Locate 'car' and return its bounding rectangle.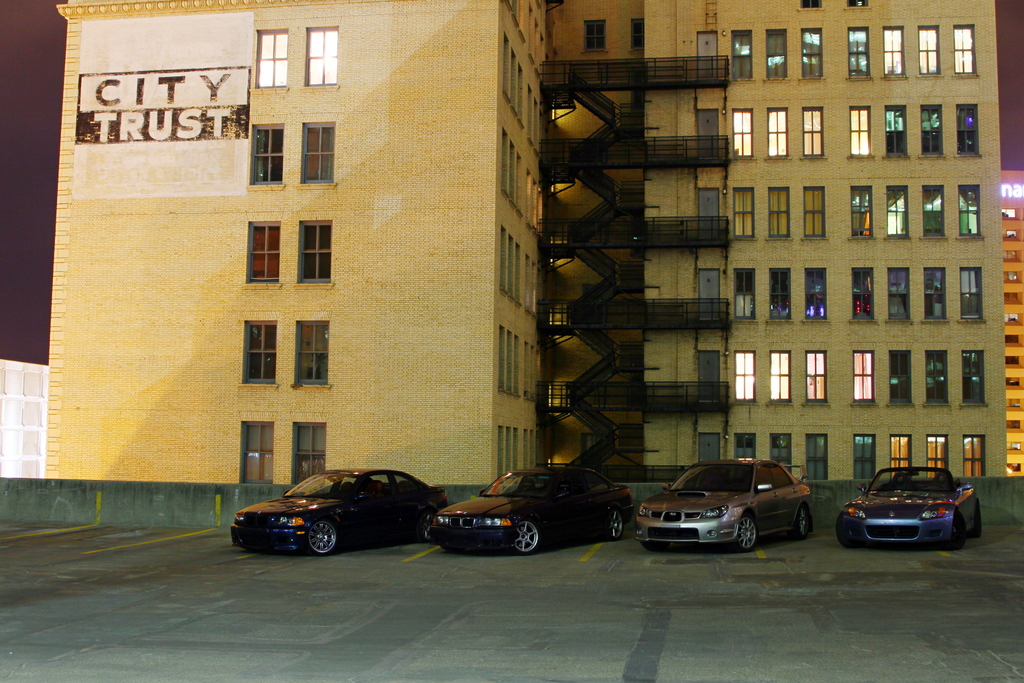
<region>230, 466, 451, 557</region>.
